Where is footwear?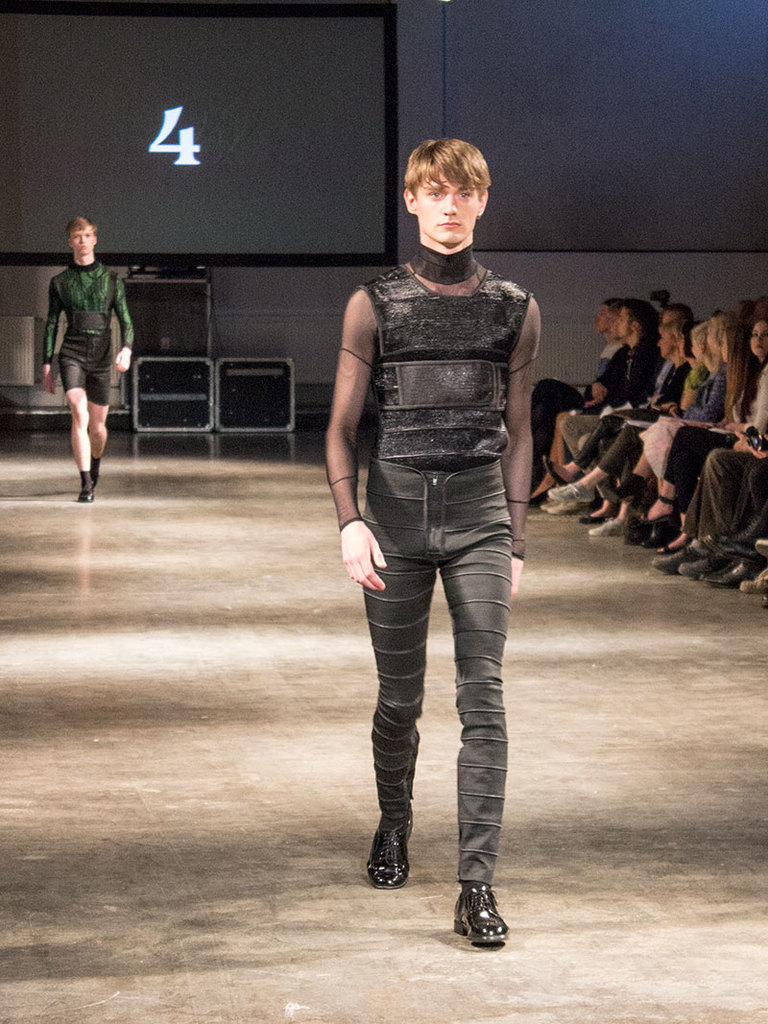
[640, 547, 700, 581].
